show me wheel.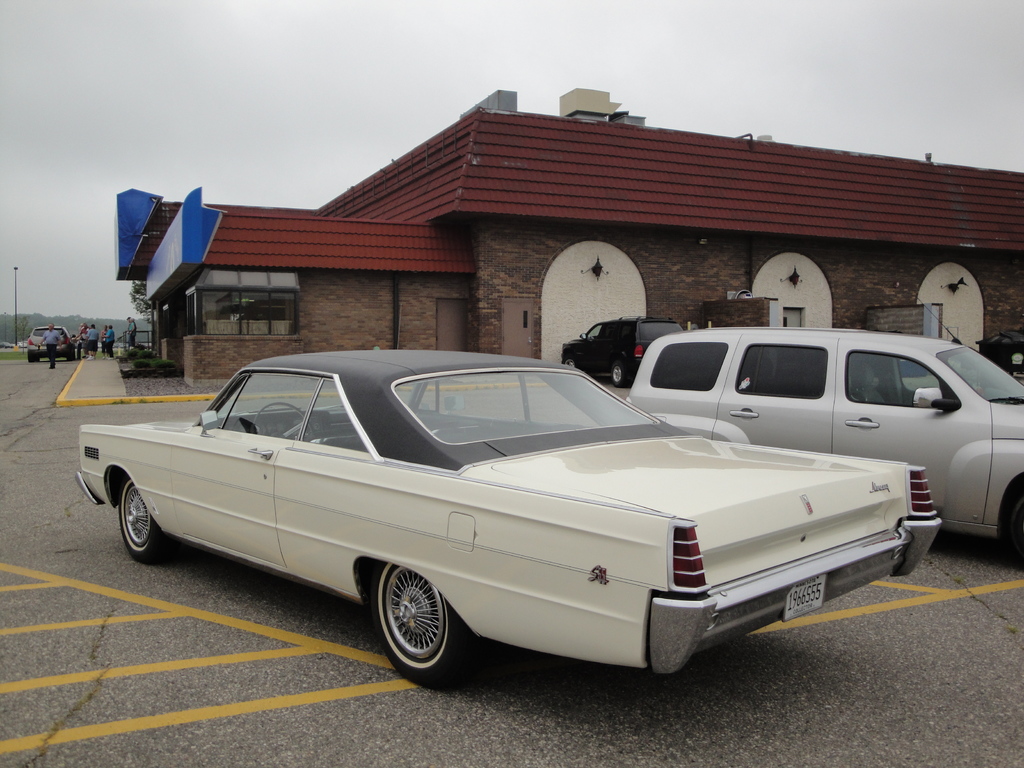
wheel is here: region(118, 479, 177, 563).
